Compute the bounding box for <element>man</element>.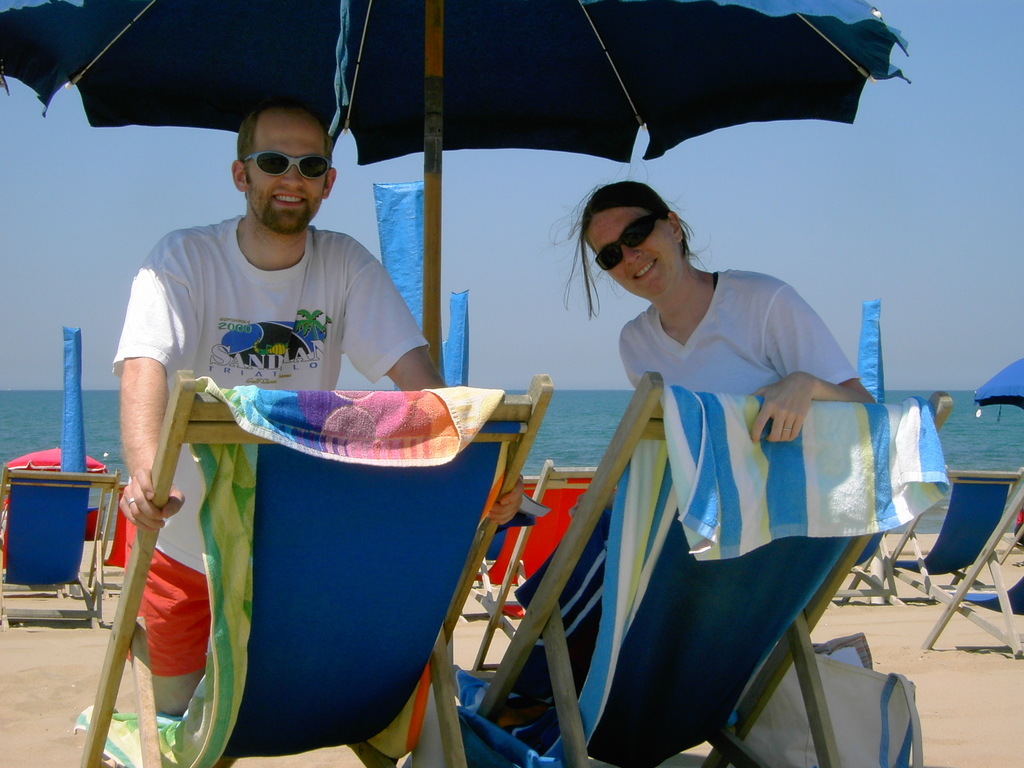
[88, 107, 495, 723].
